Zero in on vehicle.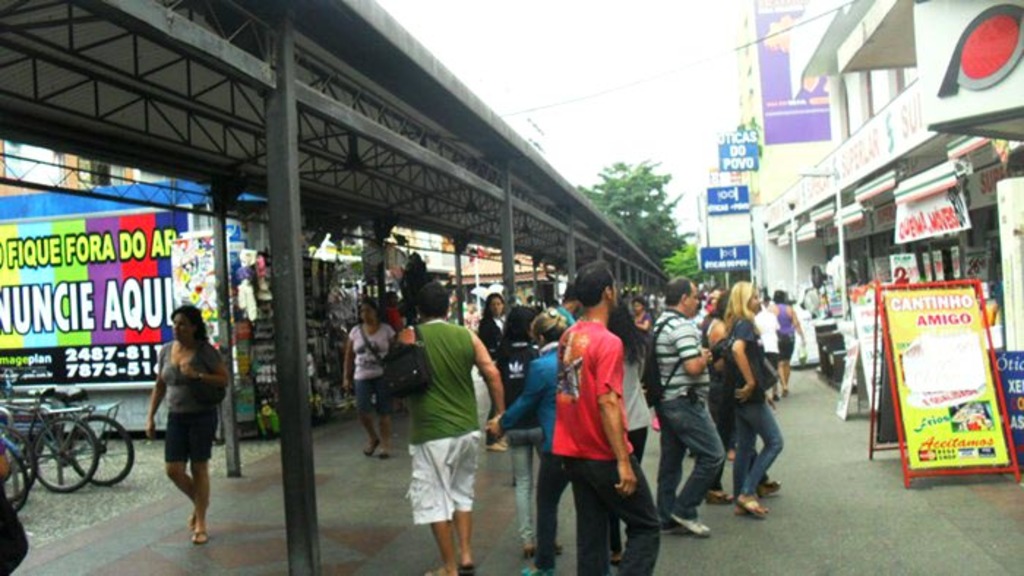
Zeroed in: <bbox>3, 368, 140, 485</bbox>.
